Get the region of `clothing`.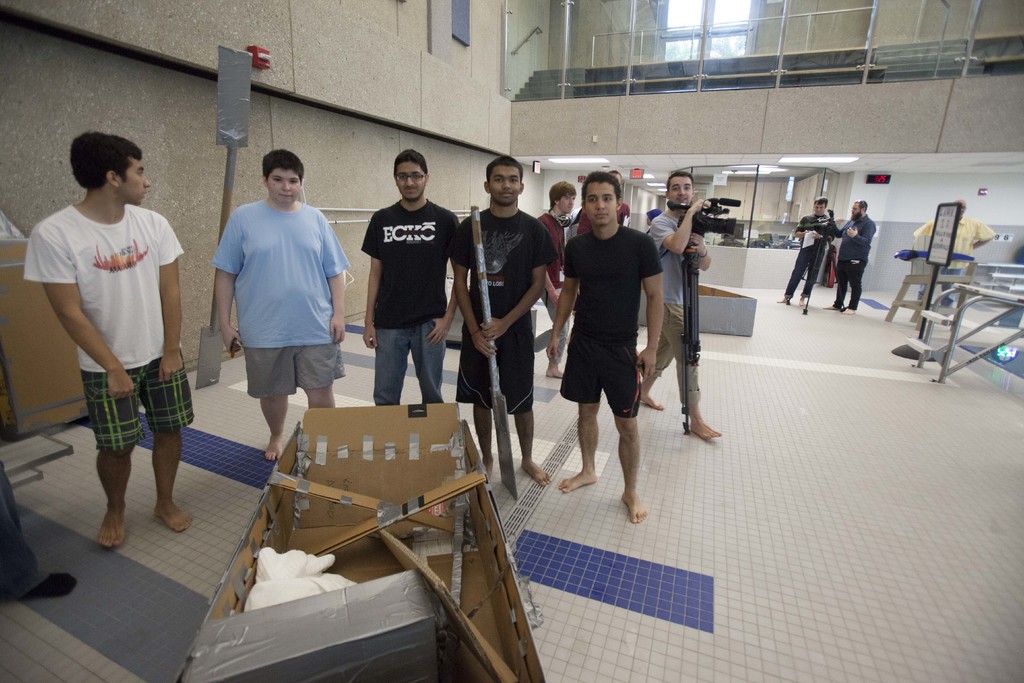
rect(783, 213, 840, 308).
